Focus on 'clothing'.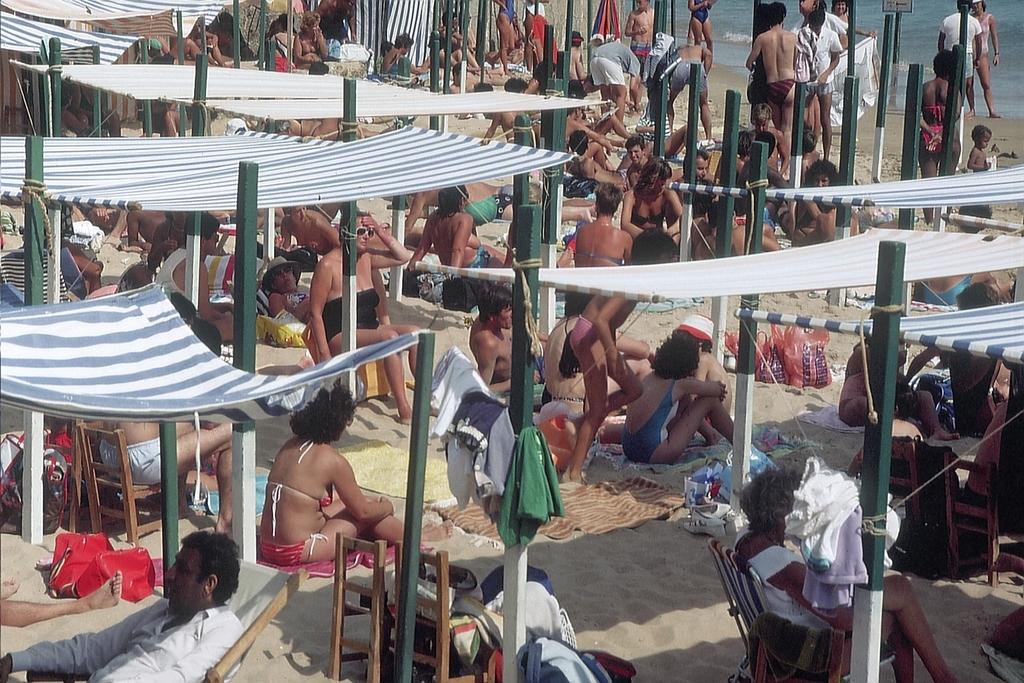
Focused at rect(775, 446, 900, 620).
